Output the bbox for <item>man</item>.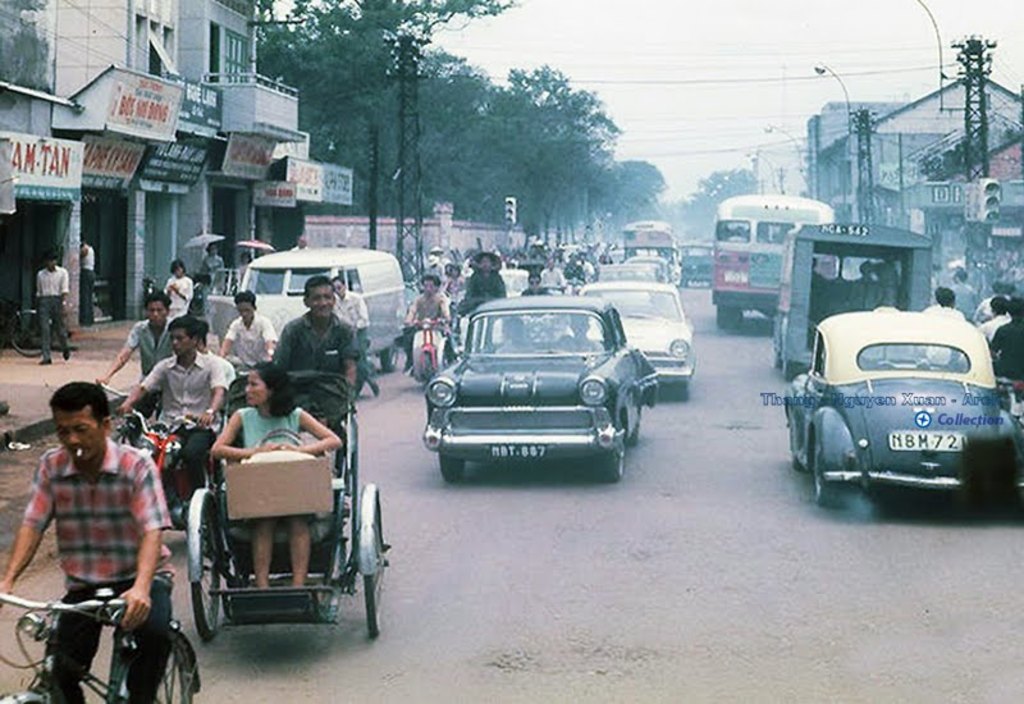
<region>337, 274, 370, 334</region>.
